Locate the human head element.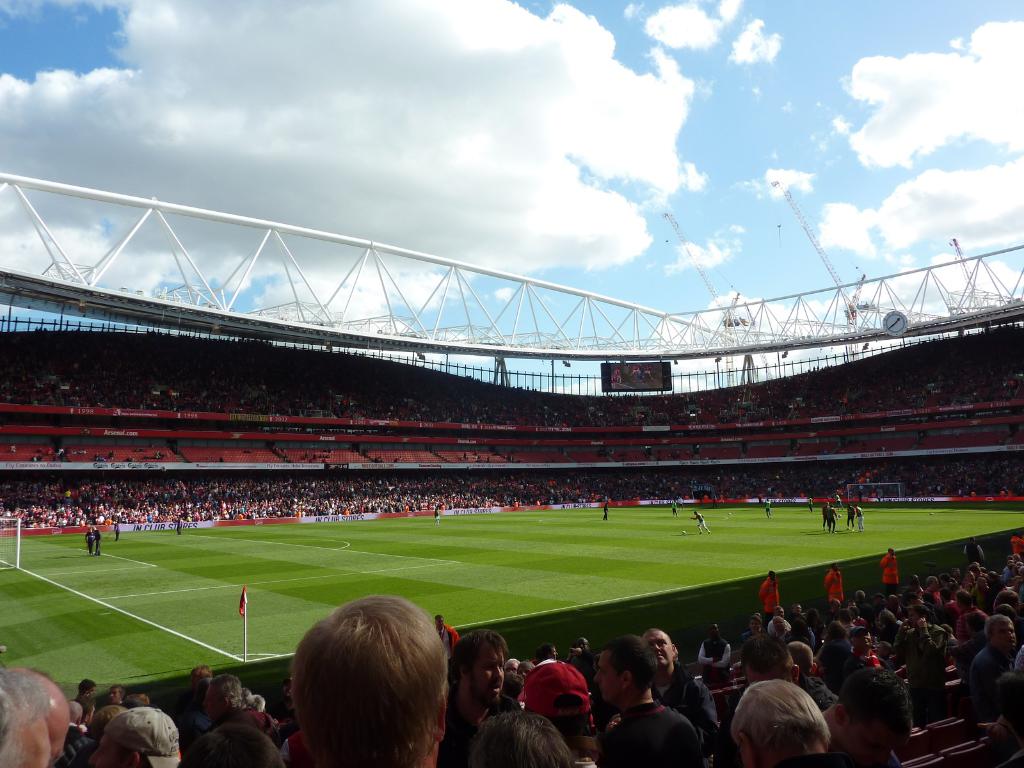
Element bbox: [185, 669, 207, 692].
